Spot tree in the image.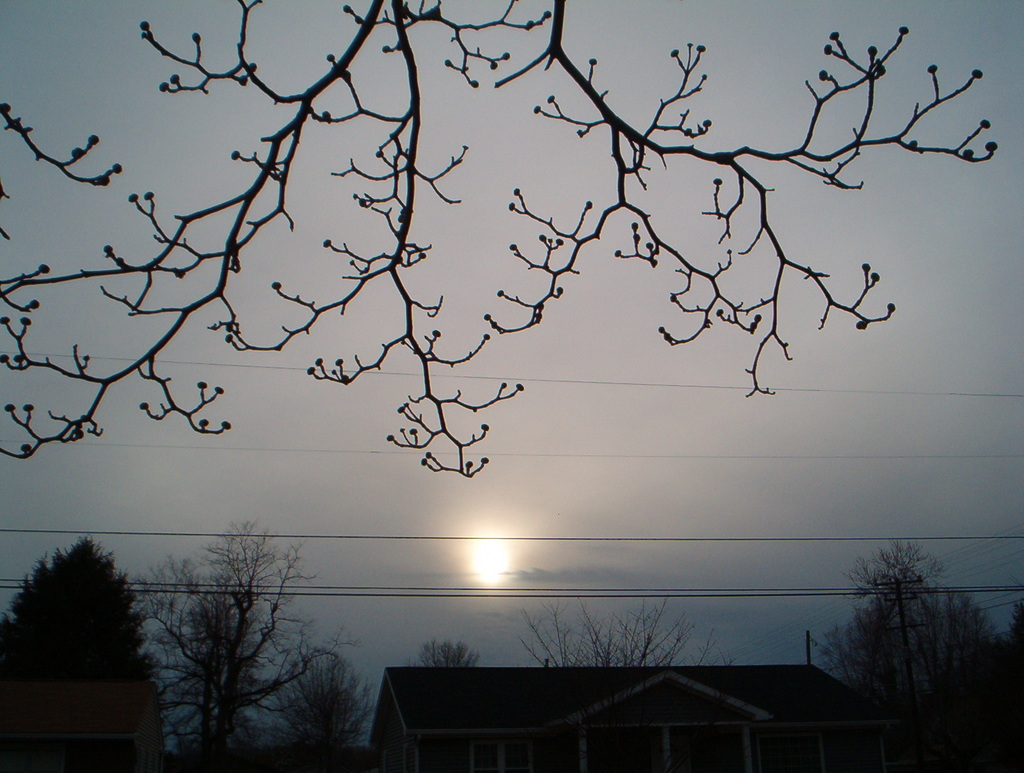
tree found at box(522, 601, 711, 772).
